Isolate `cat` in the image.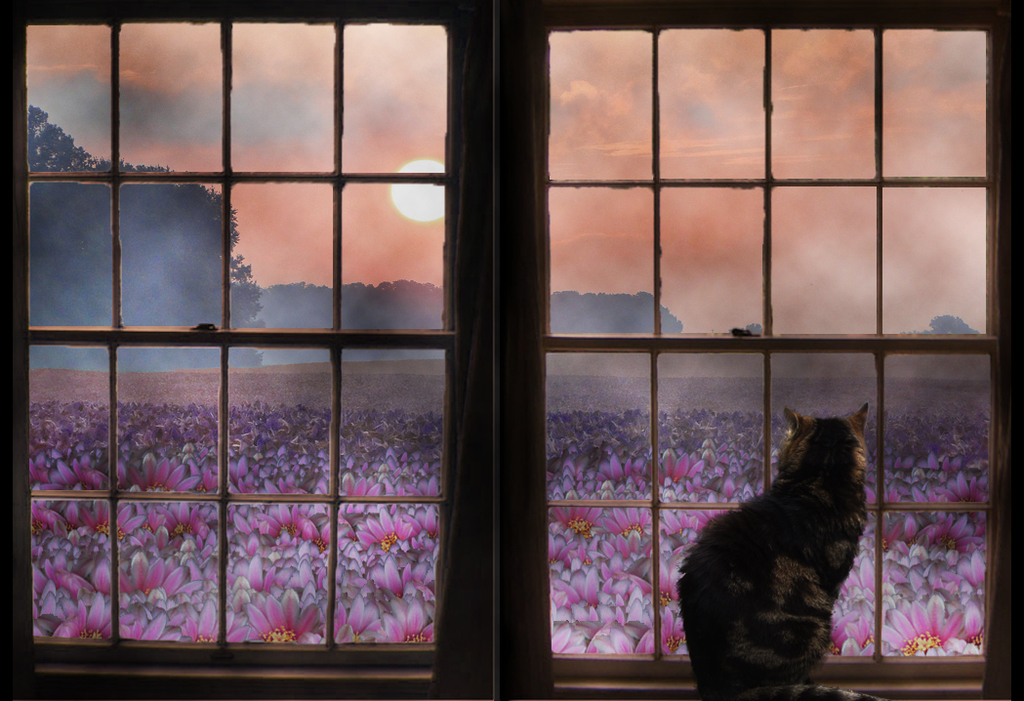
Isolated region: bbox=[673, 392, 883, 699].
